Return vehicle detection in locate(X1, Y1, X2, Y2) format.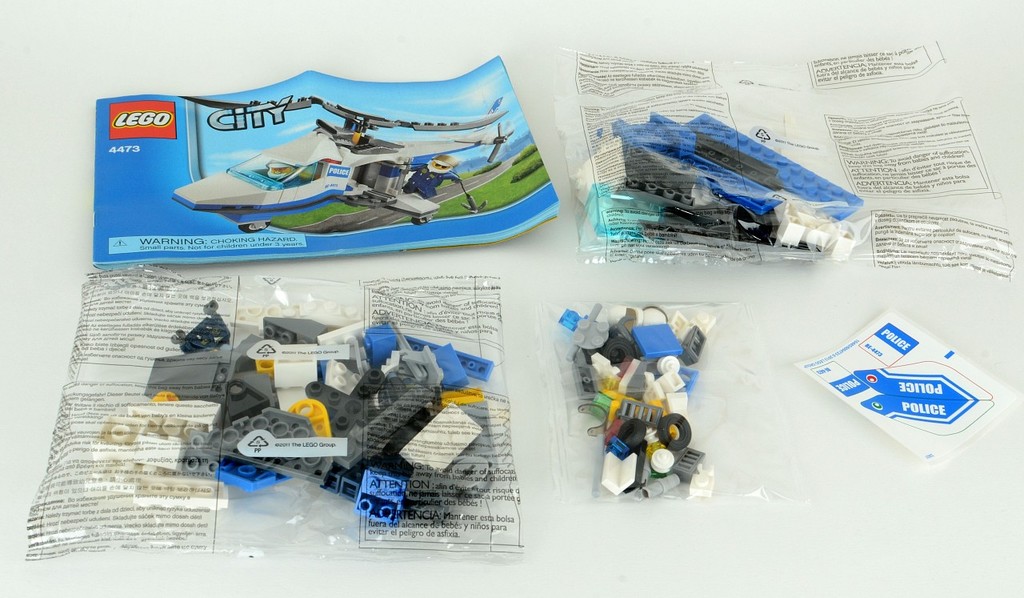
locate(164, 87, 518, 227).
